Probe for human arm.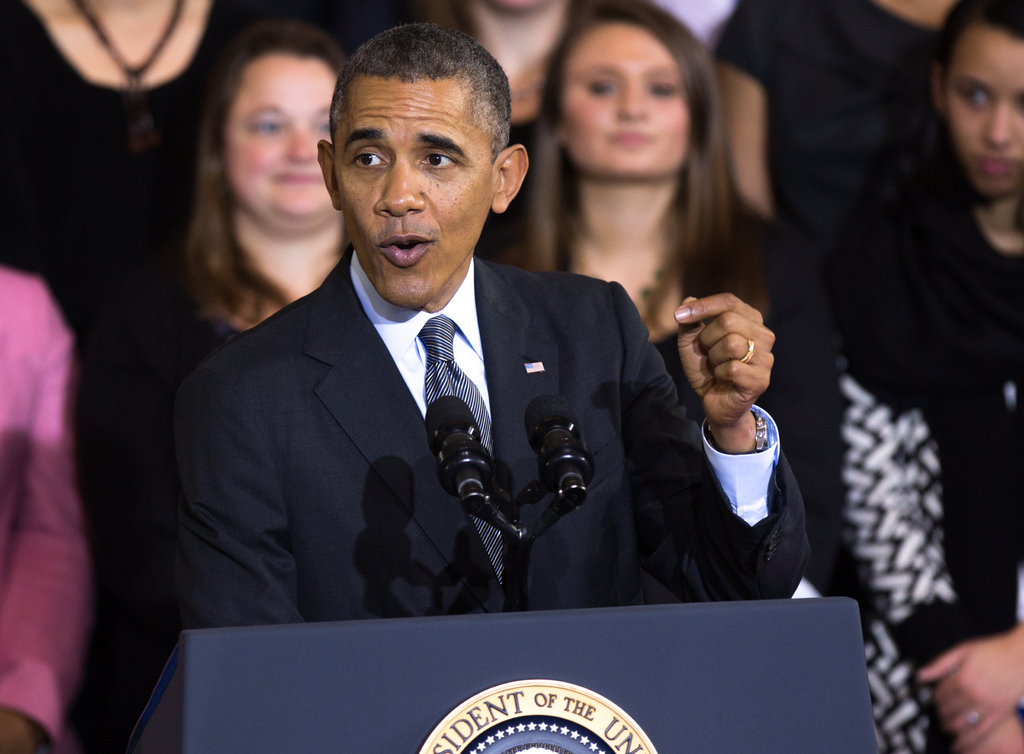
Probe result: bbox=[961, 712, 1023, 753].
